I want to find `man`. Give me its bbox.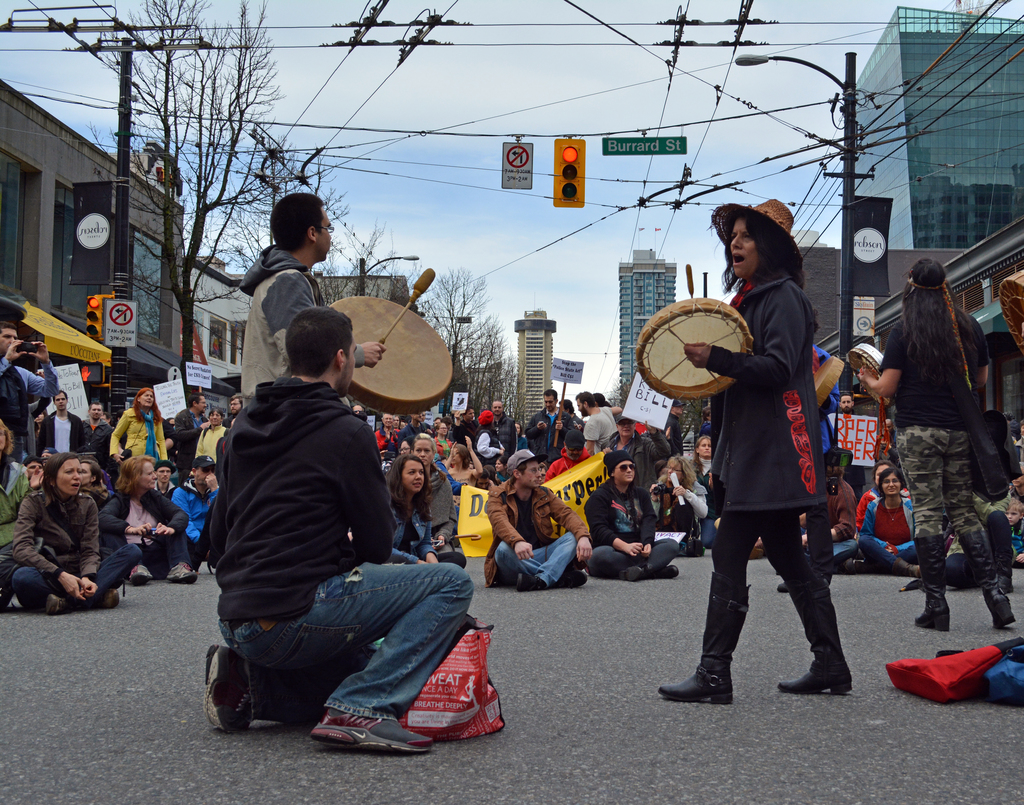
x1=607, y1=407, x2=671, y2=500.
